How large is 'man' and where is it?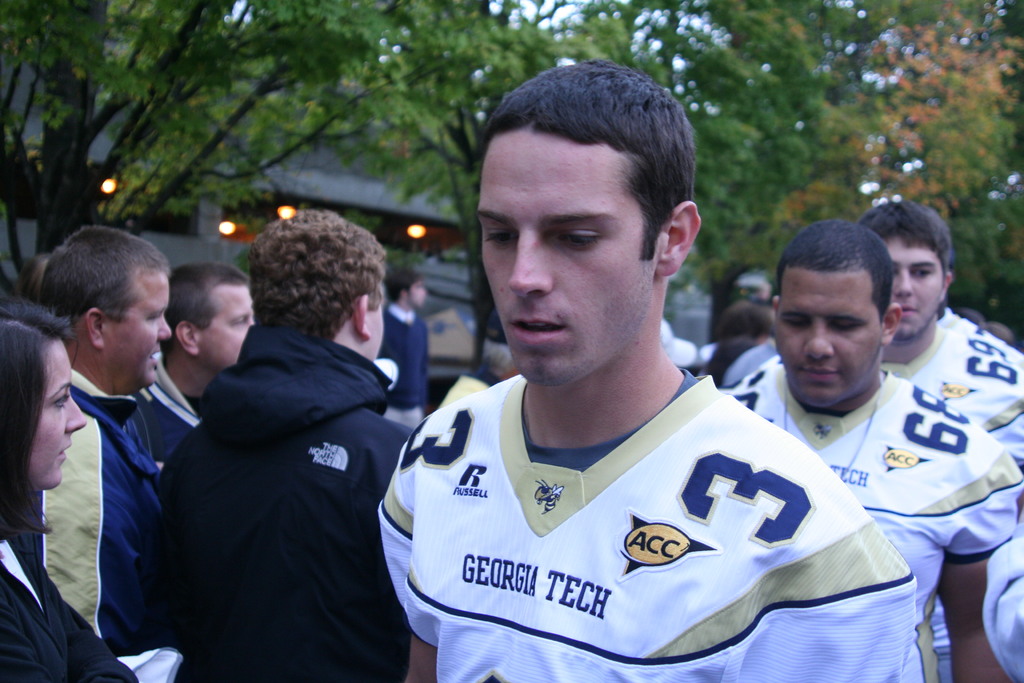
Bounding box: x1=362, y1=90, x2=907, y2=675.
